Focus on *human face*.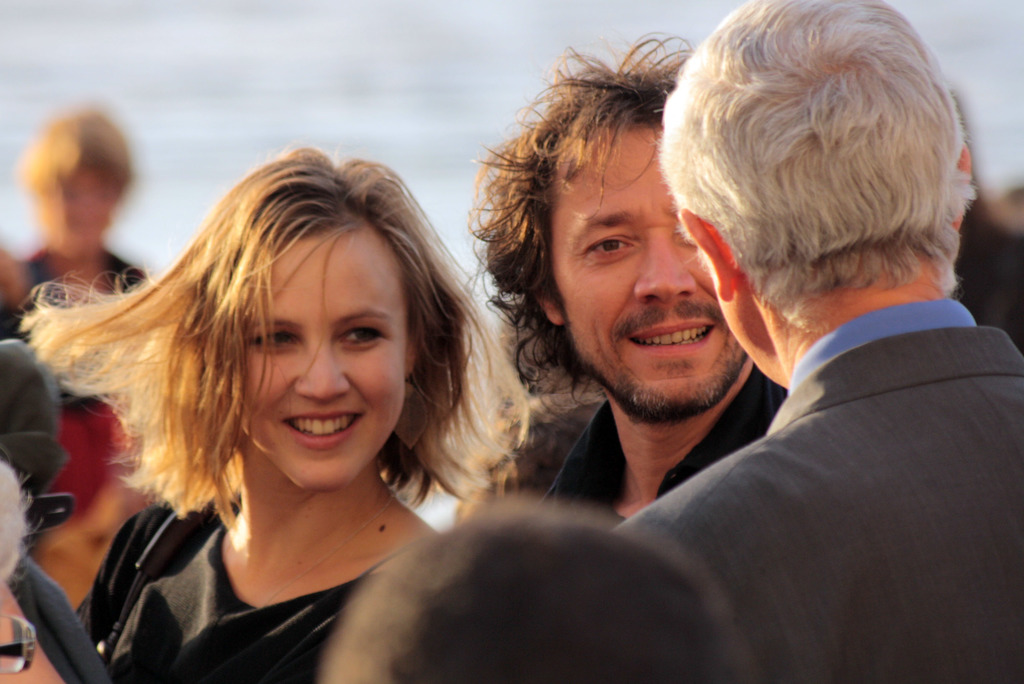
Focused at {"left": 551, "top": 129, "right": 744, "bottom": 416}.
